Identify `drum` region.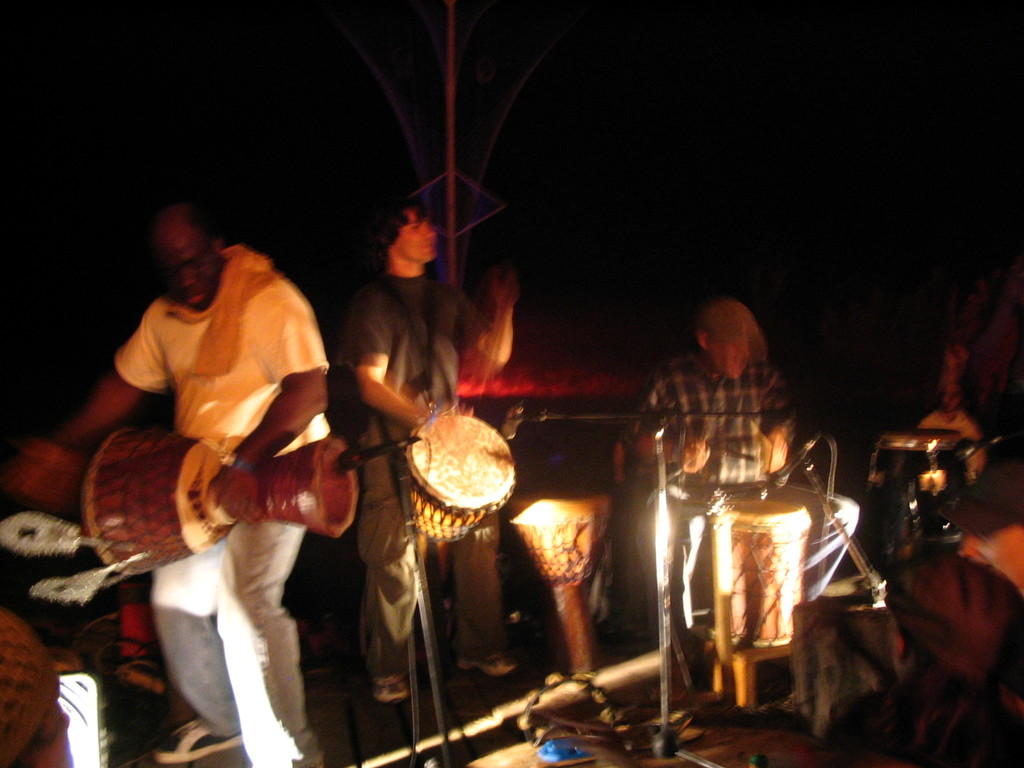
Region: BBox(87, 426, 360, 579).
